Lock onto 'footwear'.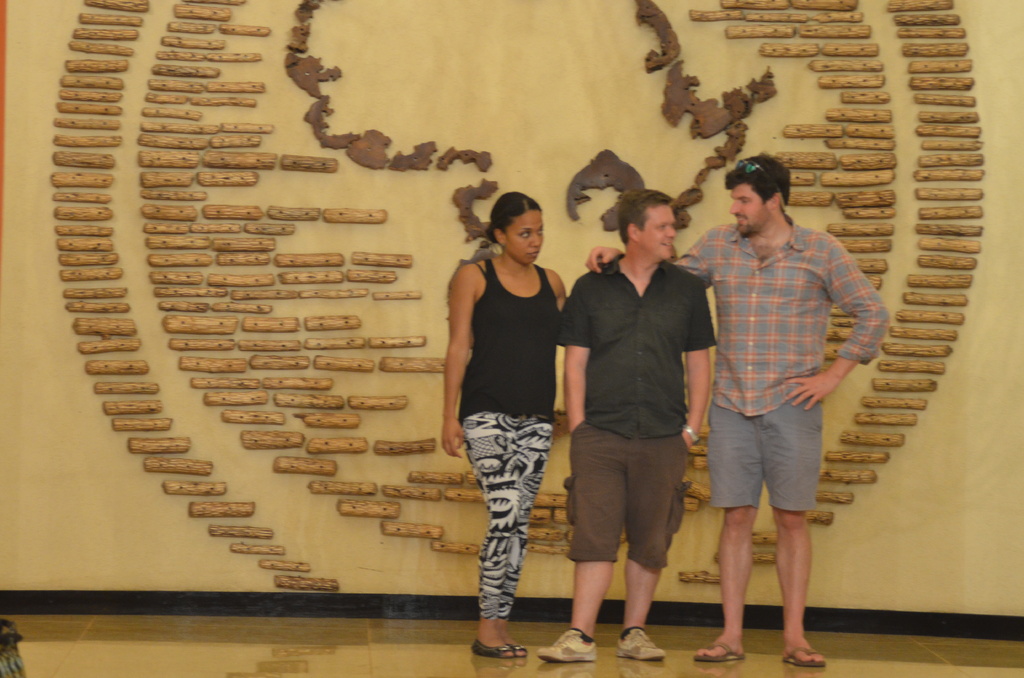
Locked: detection(615, 628, 669, 662).
